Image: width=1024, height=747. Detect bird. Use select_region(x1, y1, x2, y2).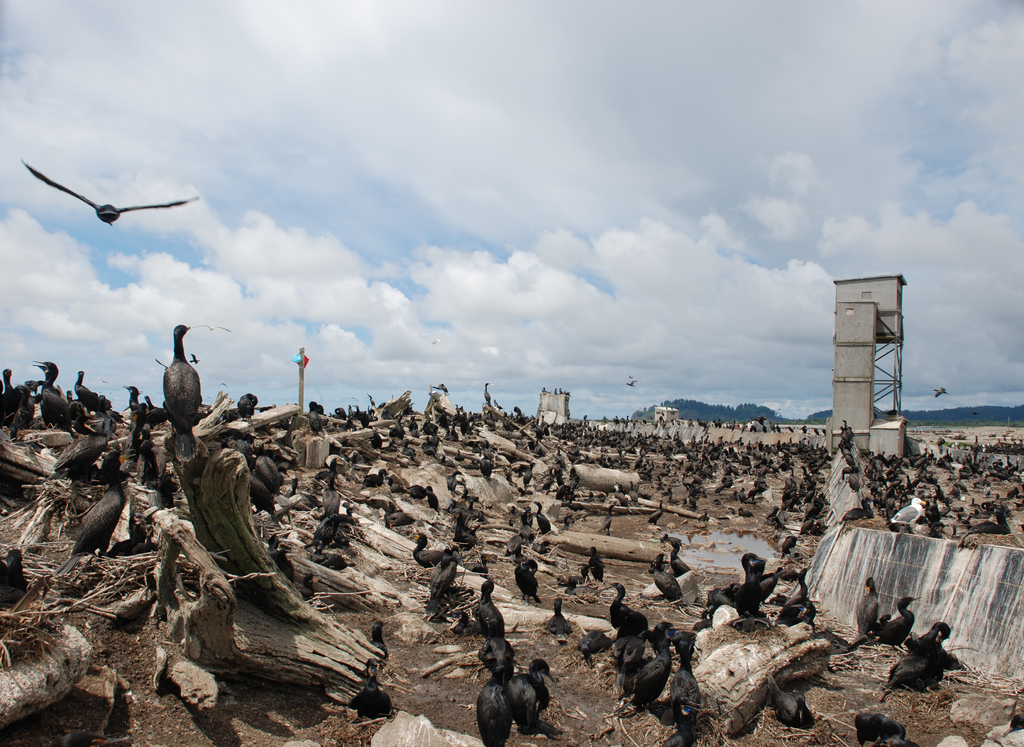
select_region(420, 563, 458, 618).
